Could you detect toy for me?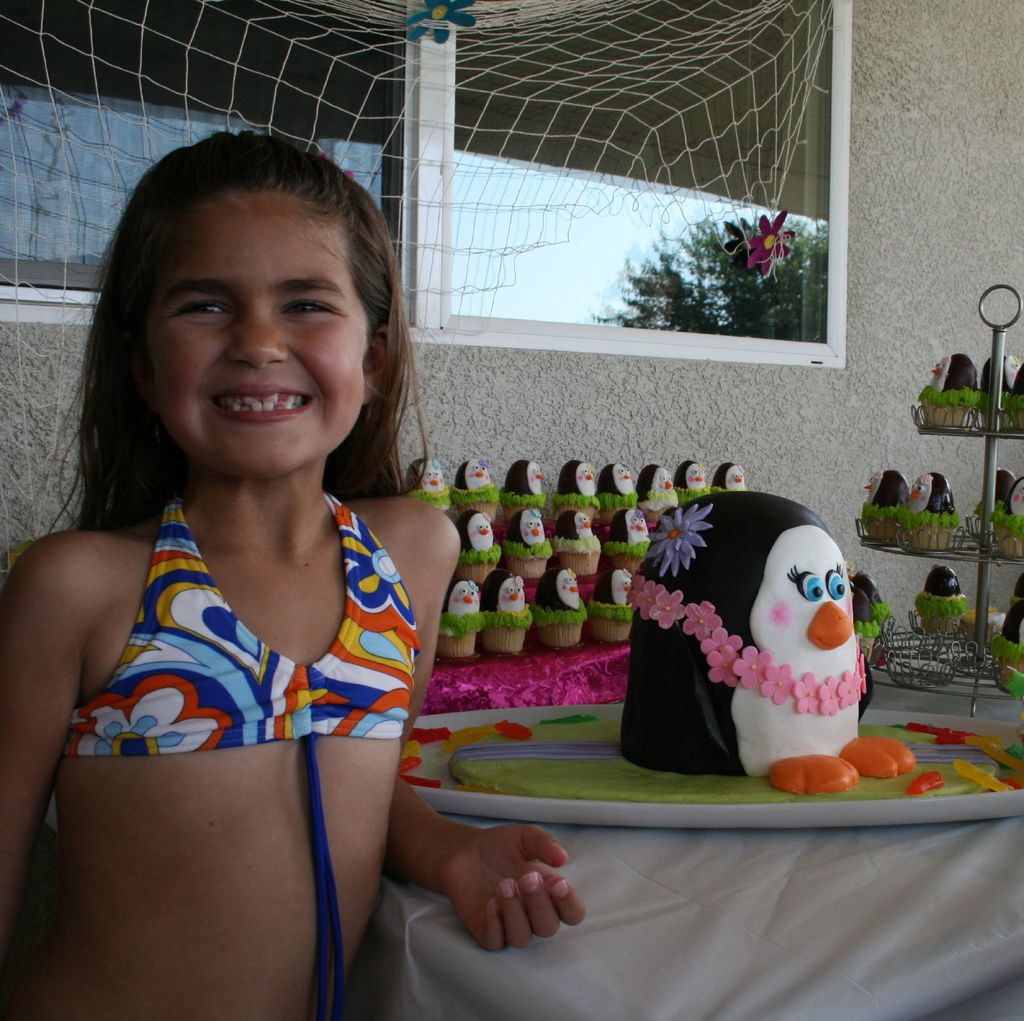
Detection result: <box>440,574,482,659</box>.
